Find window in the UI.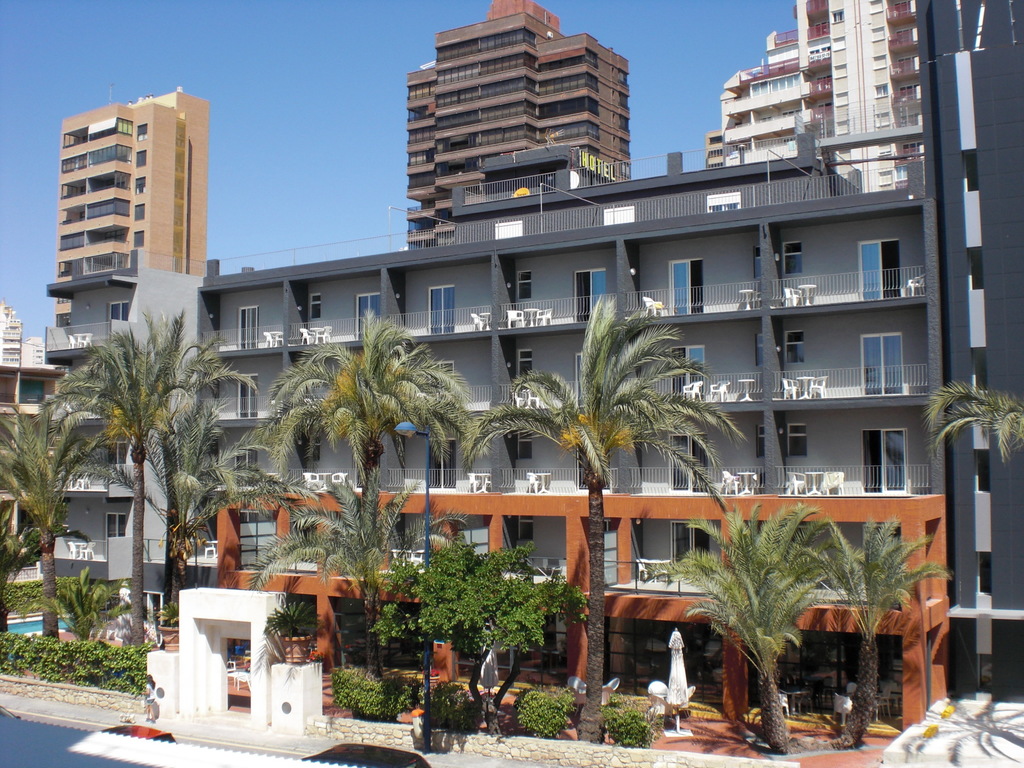
UI element at 350 283 383 341.
